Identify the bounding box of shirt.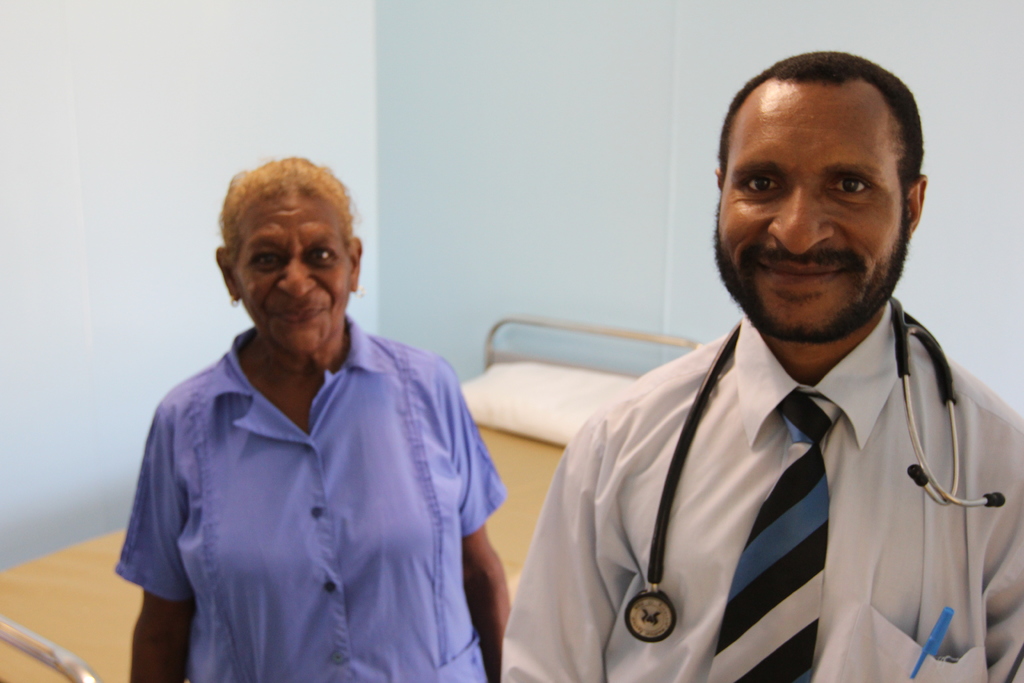
[left=496, top=300, right=1021, bottom=682].
